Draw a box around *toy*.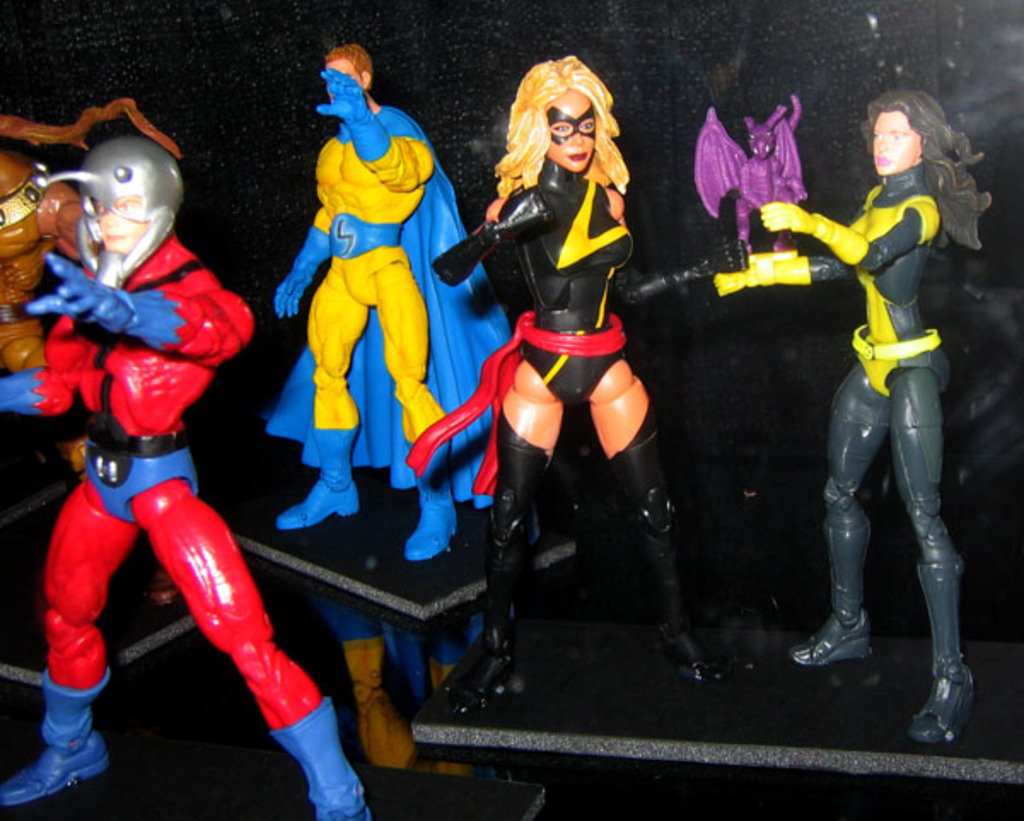
{"left": 403, "top": 55, "right": 751, "bottom": 715}.
